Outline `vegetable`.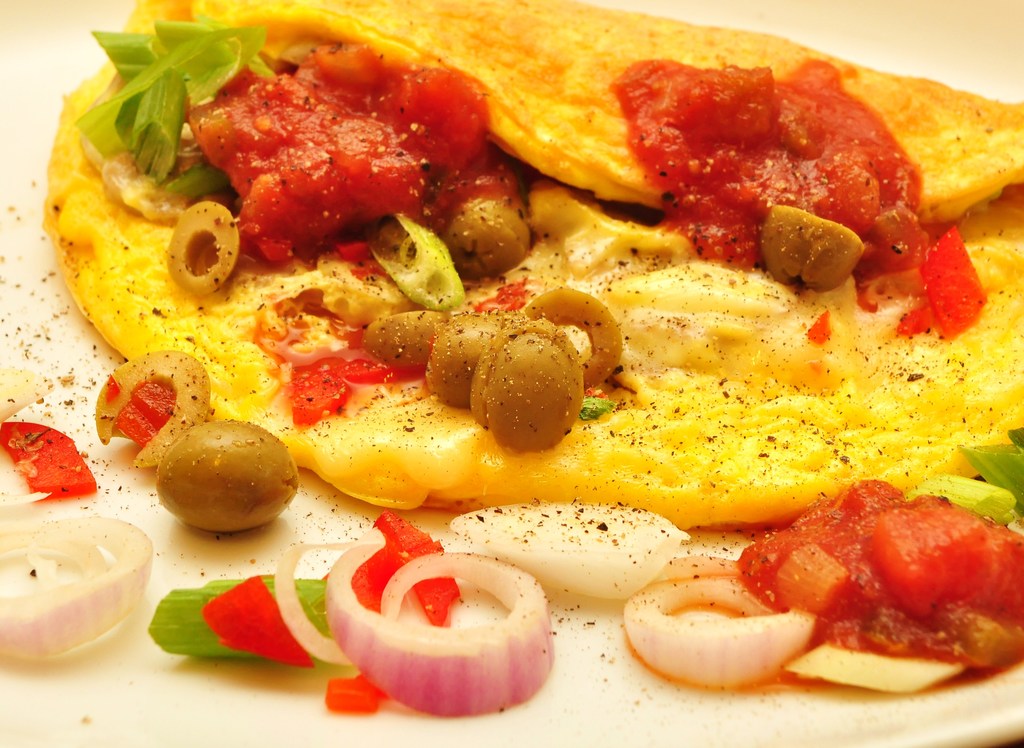
Outline: (x1=97, y1=354, x2=208, y2=465).
